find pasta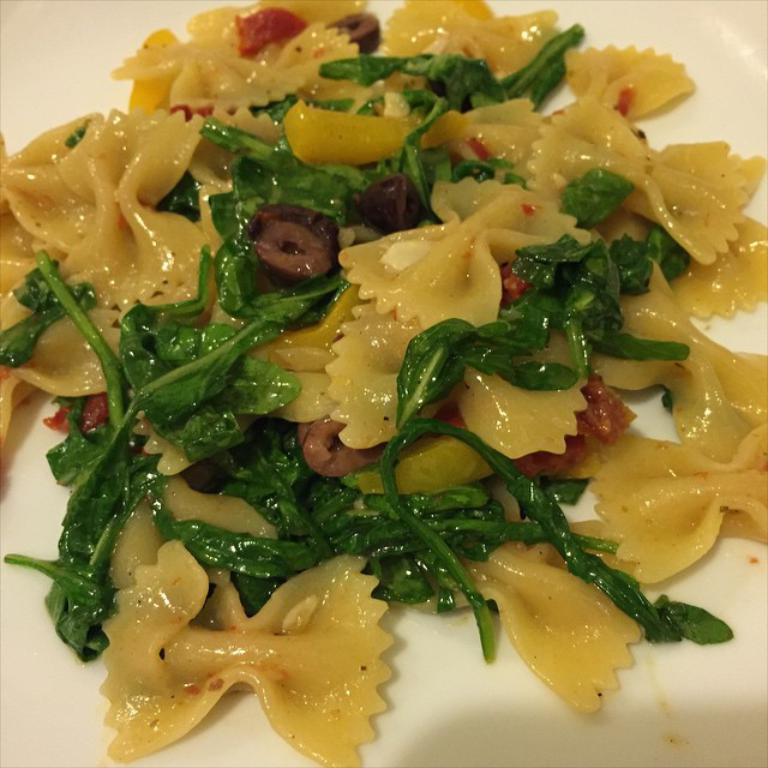
0,0,767,767
